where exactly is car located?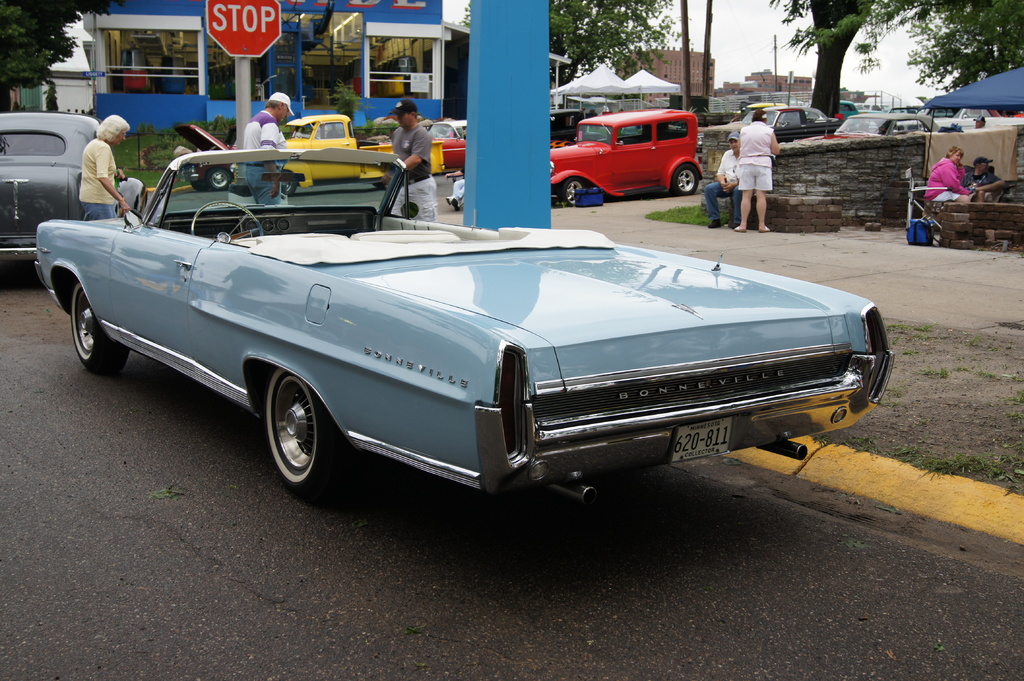
Its bounding box is bbox=(0, 110, 155, 261).
